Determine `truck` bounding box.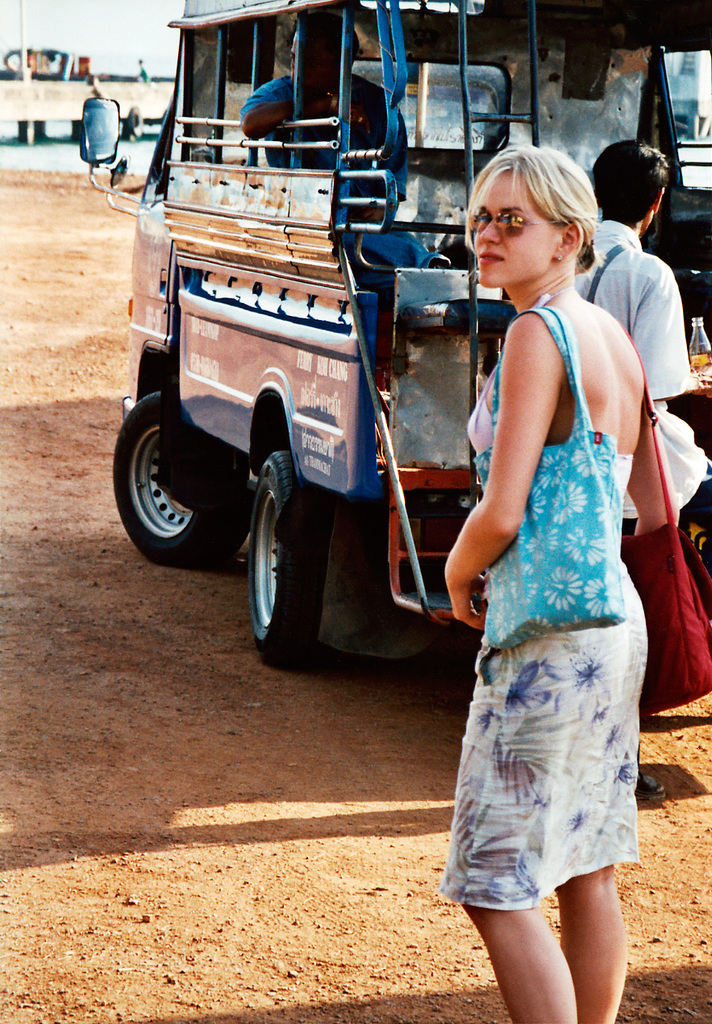
Determined: 91,57,487,568.
